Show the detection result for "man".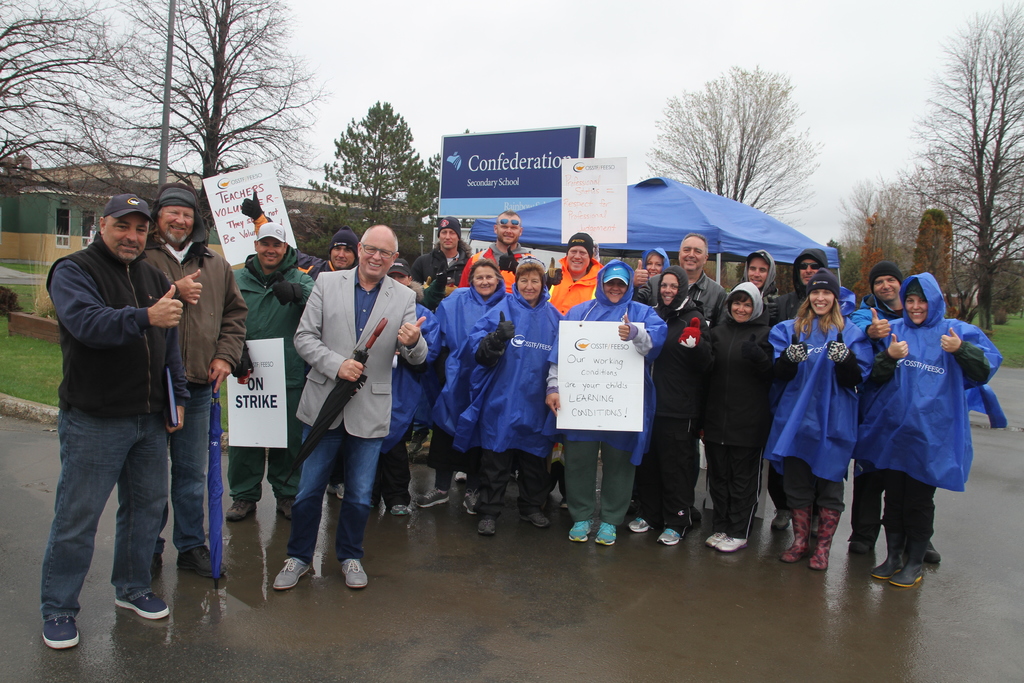
Rect(457, 210, 530, 301).
